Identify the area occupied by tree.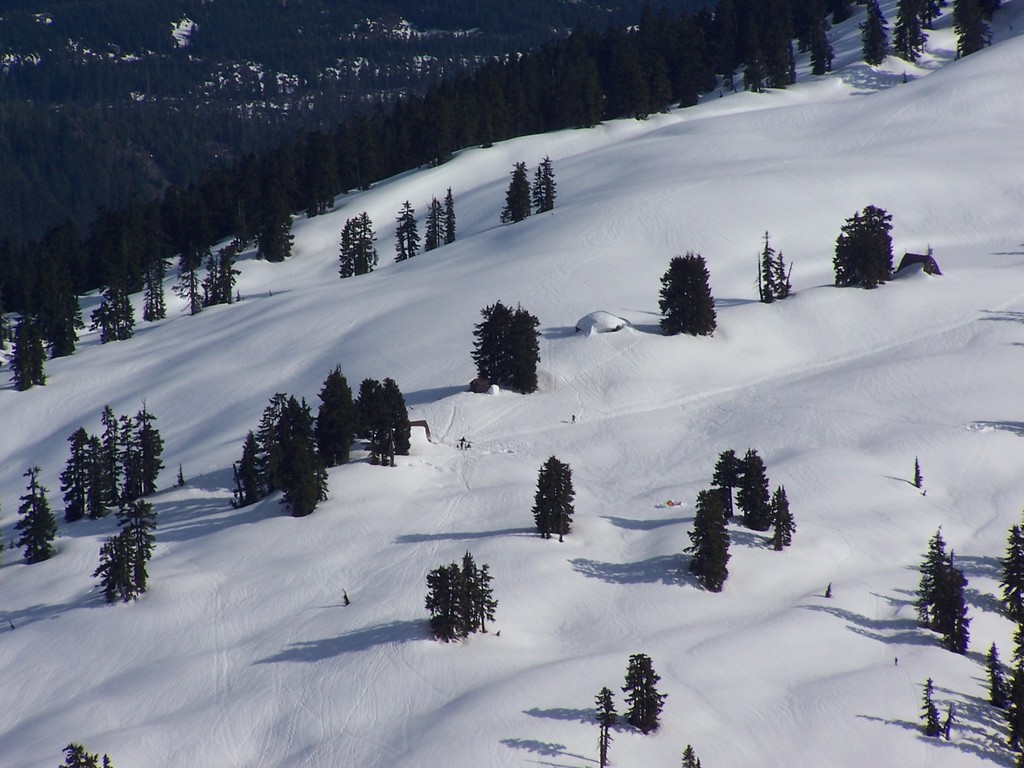
Area: <box>682,442,796,585</box>.
